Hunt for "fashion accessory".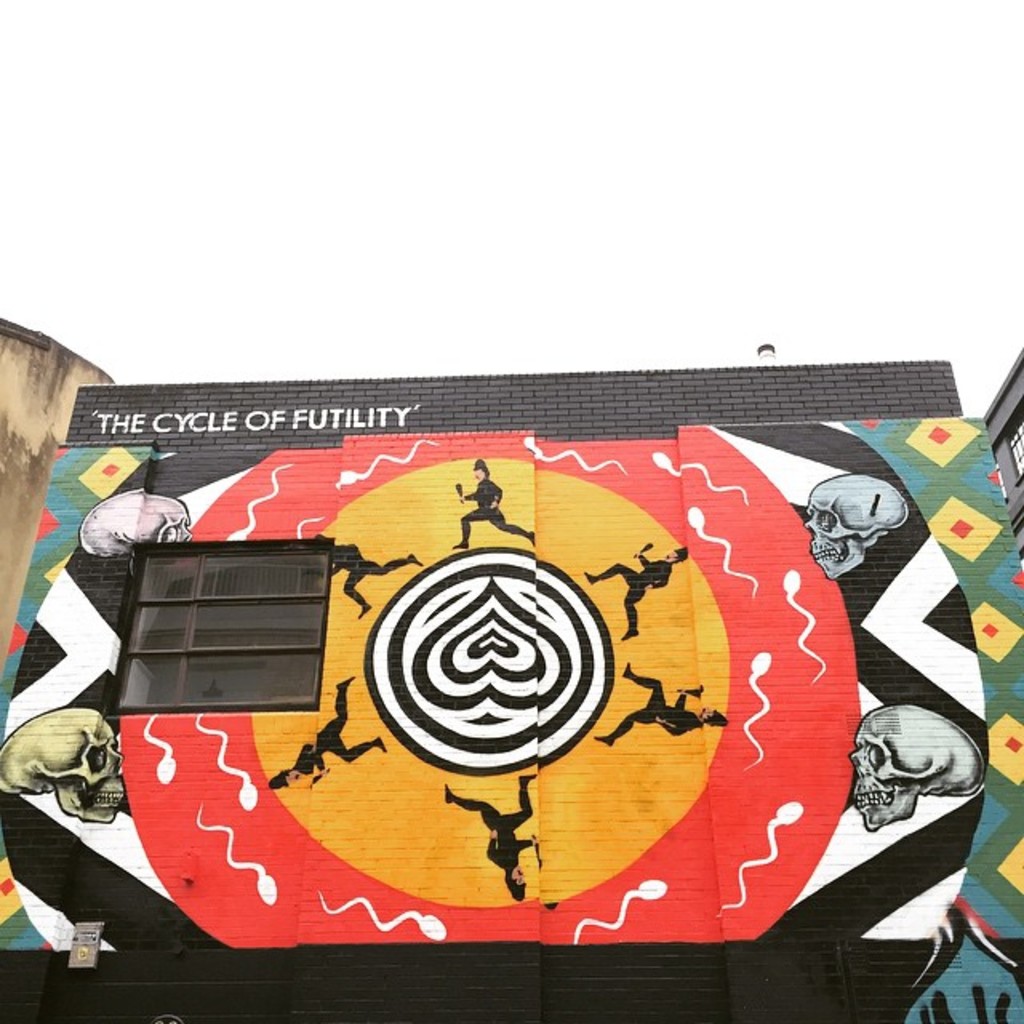
Hunted down at locate(621, 659, 635, 680).
